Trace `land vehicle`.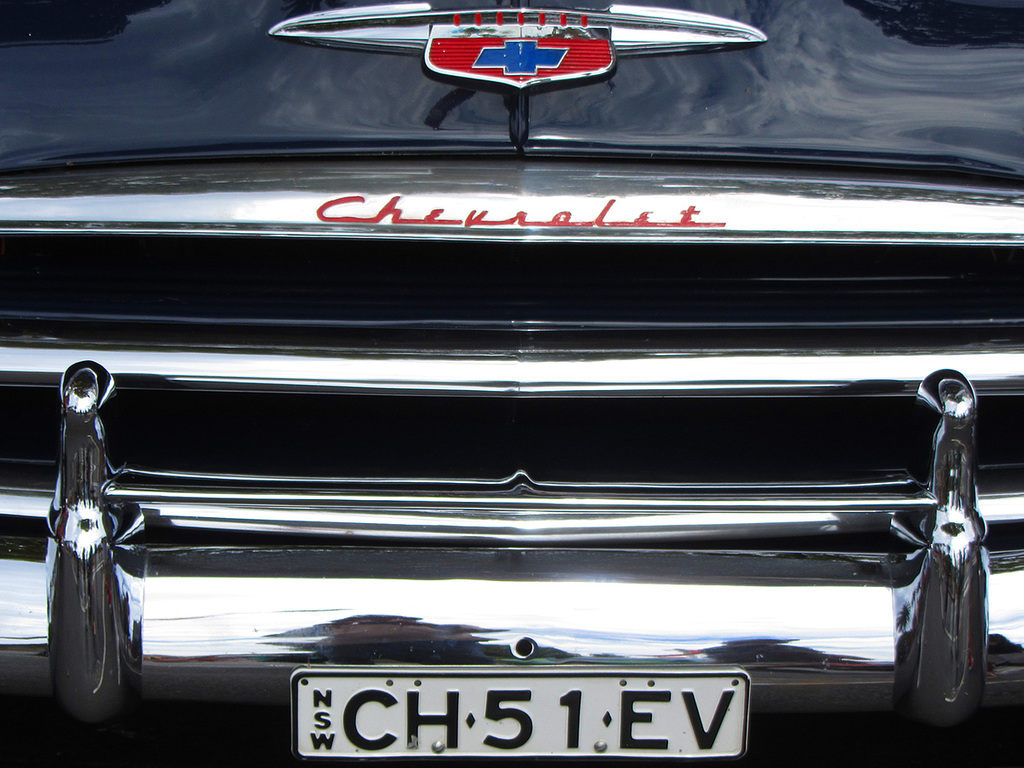
Traced to locate(0, 0, 1023, 767).
